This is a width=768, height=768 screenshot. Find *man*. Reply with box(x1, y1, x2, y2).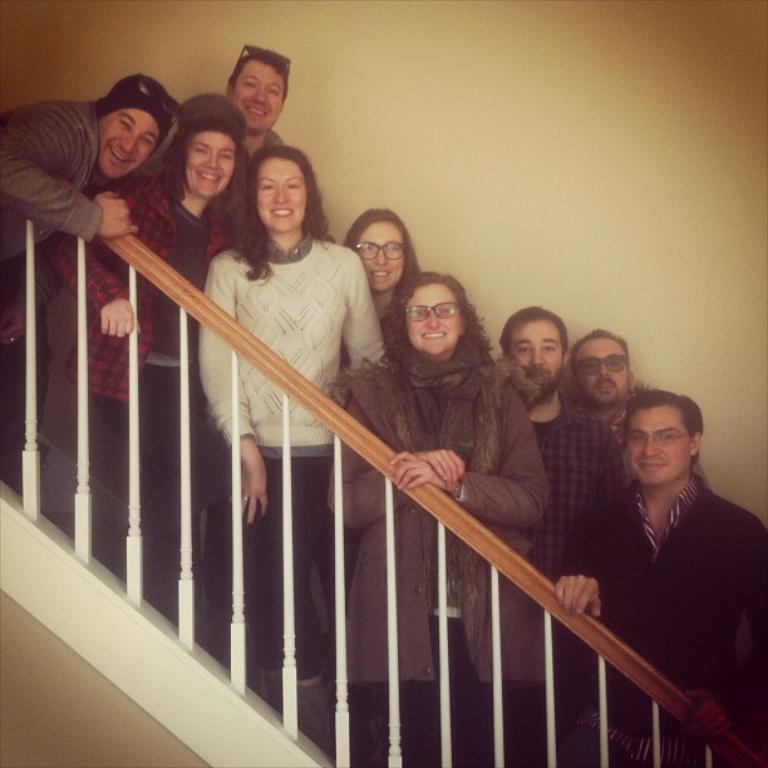
box(561, 325, 641, 445).
